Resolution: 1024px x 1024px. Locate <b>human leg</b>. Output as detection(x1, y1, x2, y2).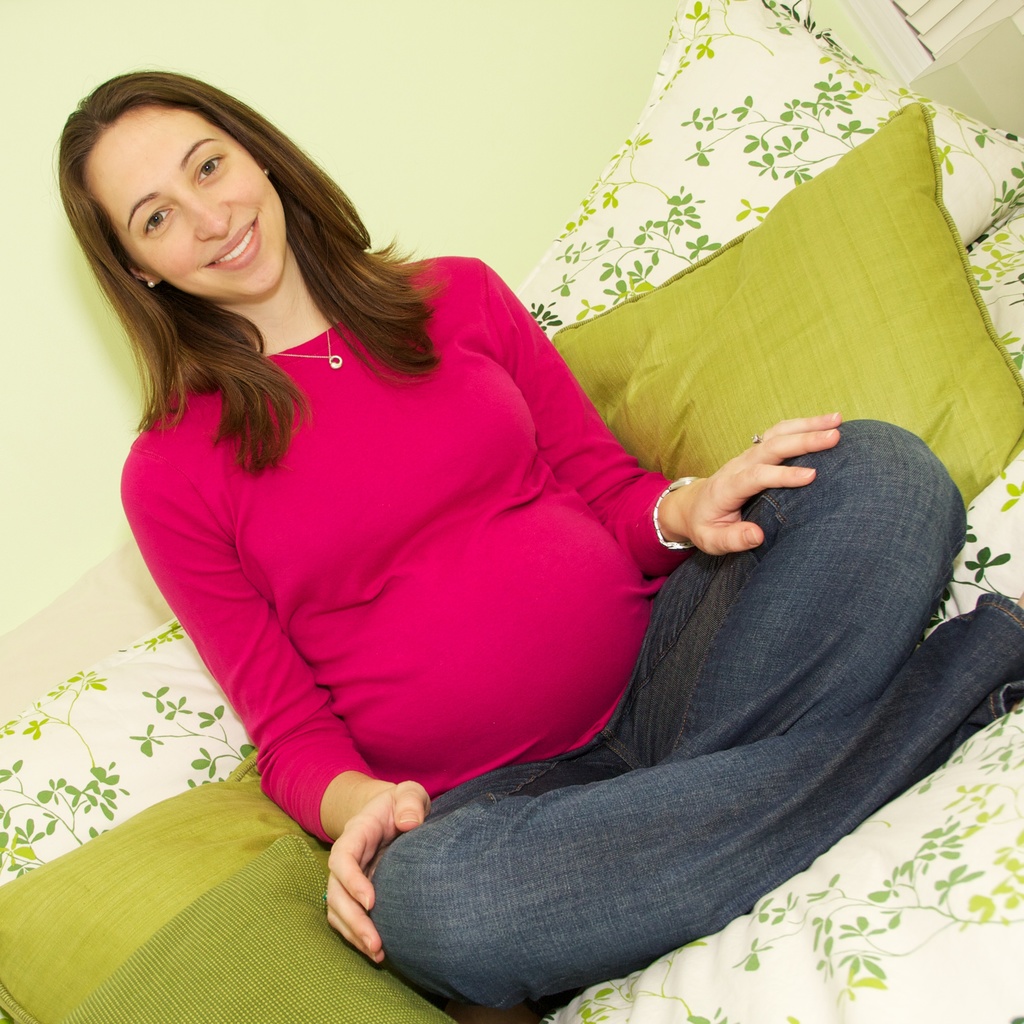
detection(349, 587, 1023, 1019).
